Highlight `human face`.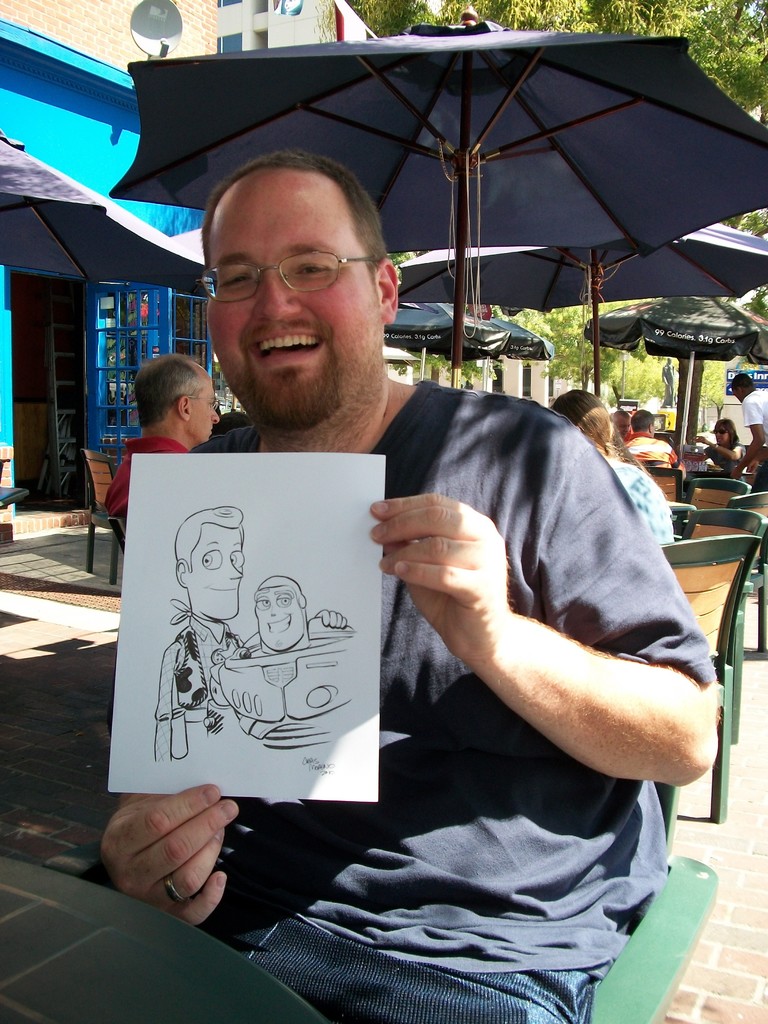
Highlighted region: x1=618 y1=417 x2=630 y2=435.
